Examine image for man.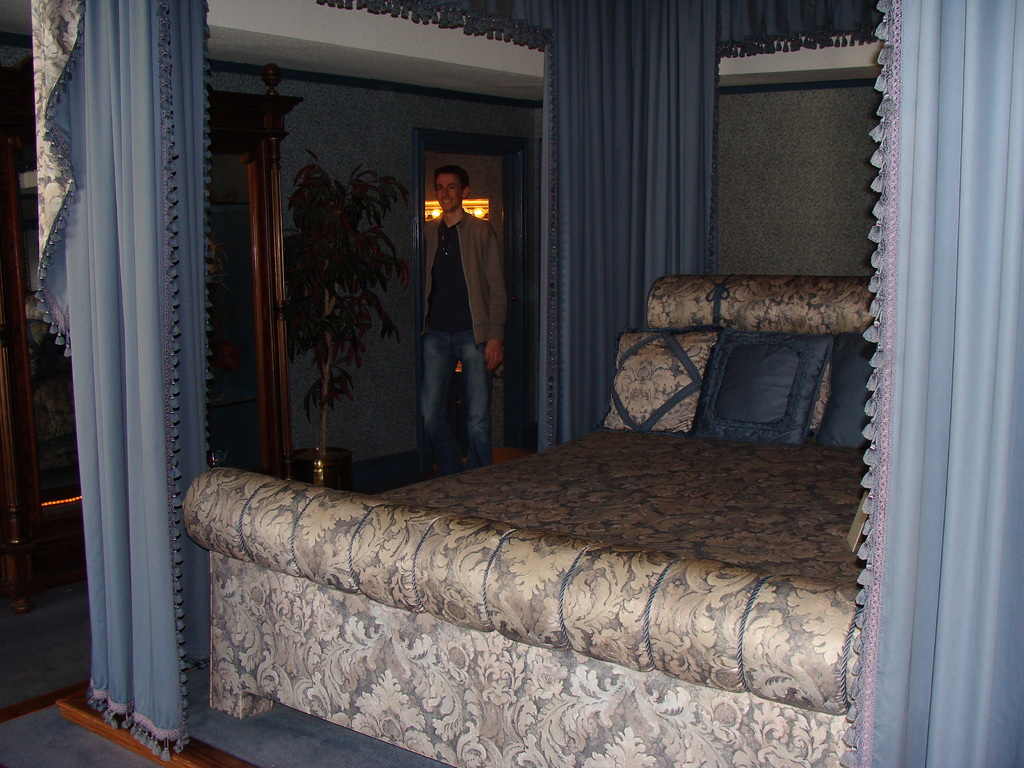
Examination result: 403:160:504:463.
